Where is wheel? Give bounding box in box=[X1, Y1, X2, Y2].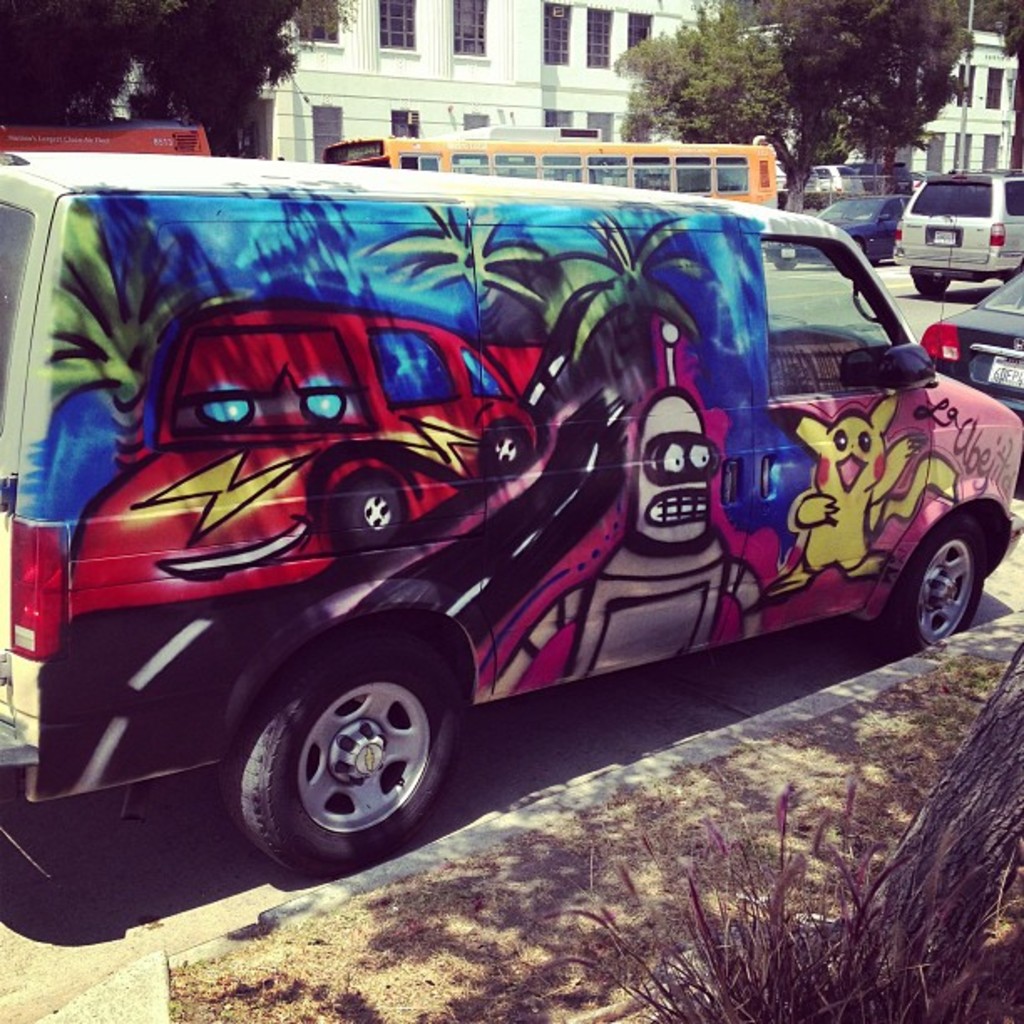
box=[865, 512, 987, 656].
